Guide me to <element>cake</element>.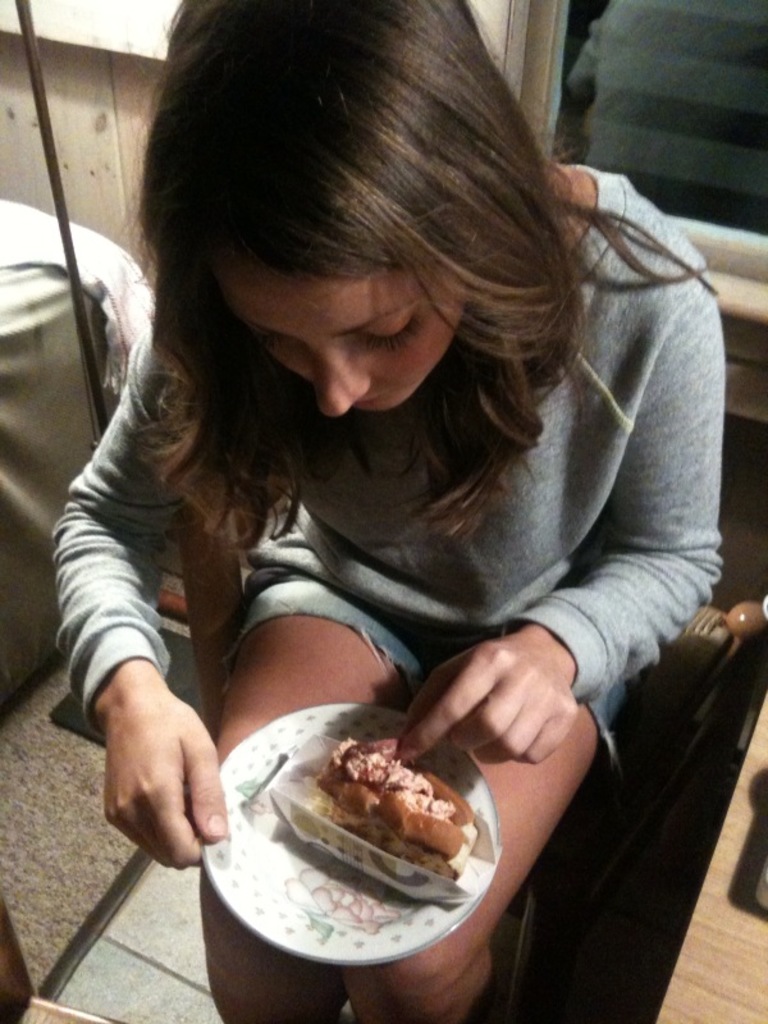
Guidance: <box>308,732,479,876</box>.
